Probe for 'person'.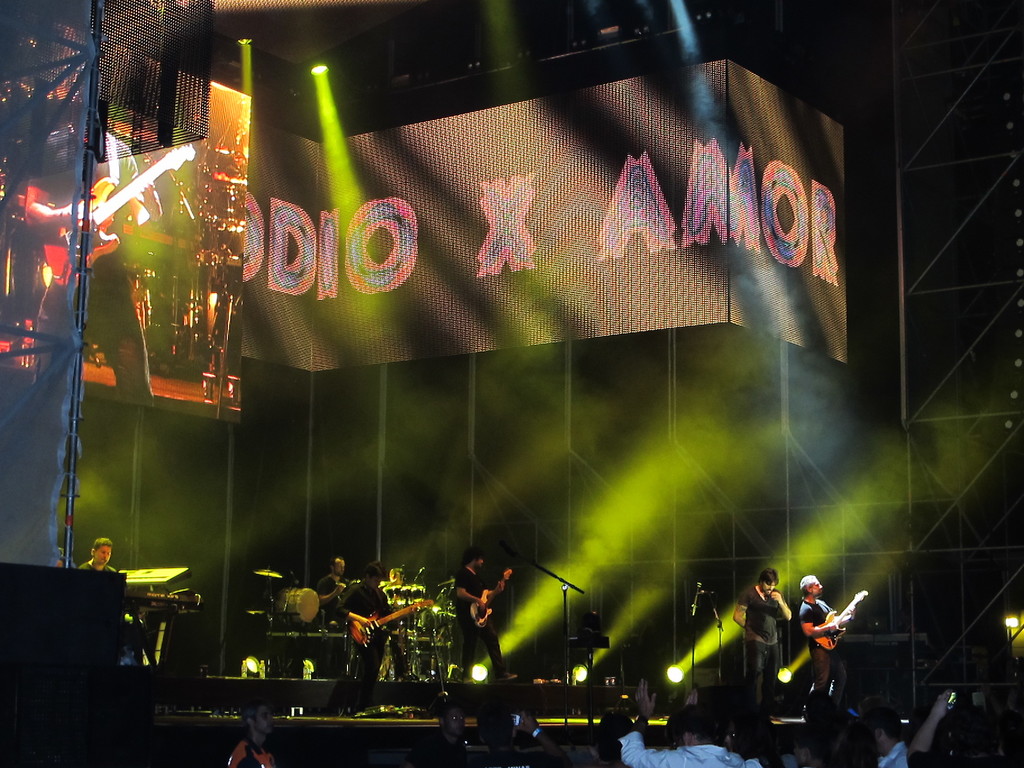
Probe result: <region>313, 556, 353, 620</region>.
